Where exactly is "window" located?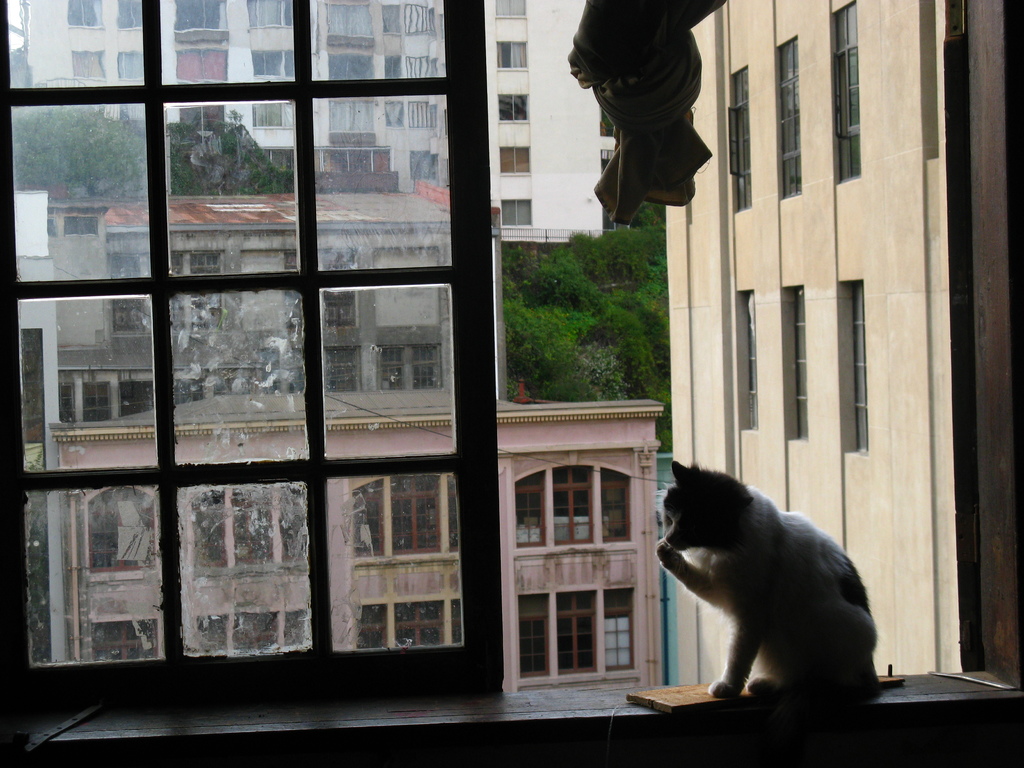
Its bounding box is <bbox>779, 286, 811, 442</bbox>.
